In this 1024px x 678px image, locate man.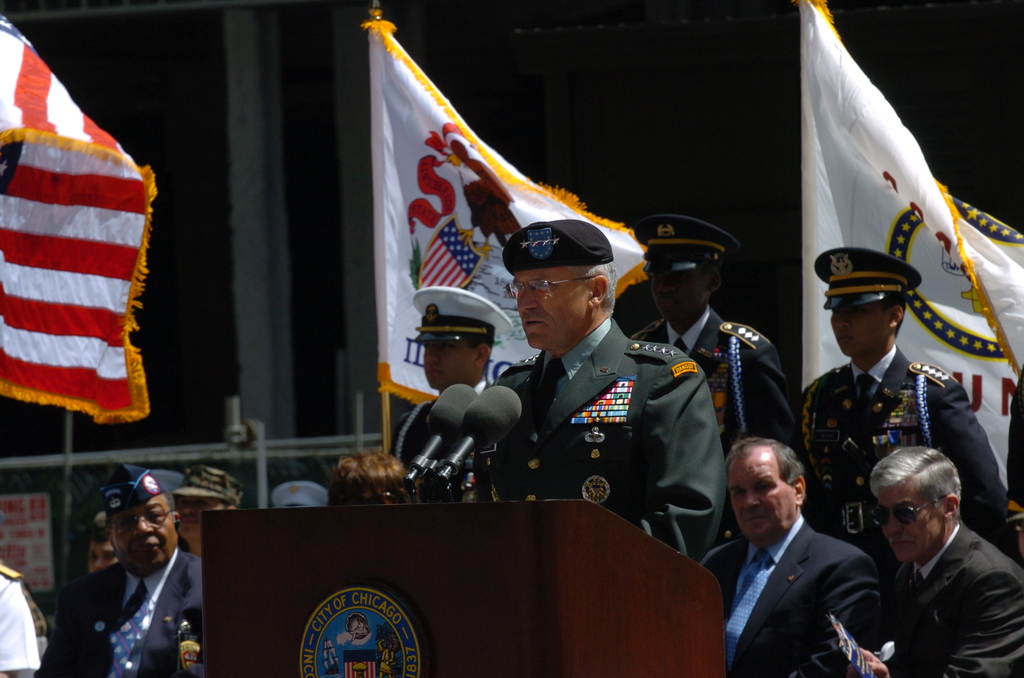
Bounding box: bbox=[56, 470, 211, 677].
